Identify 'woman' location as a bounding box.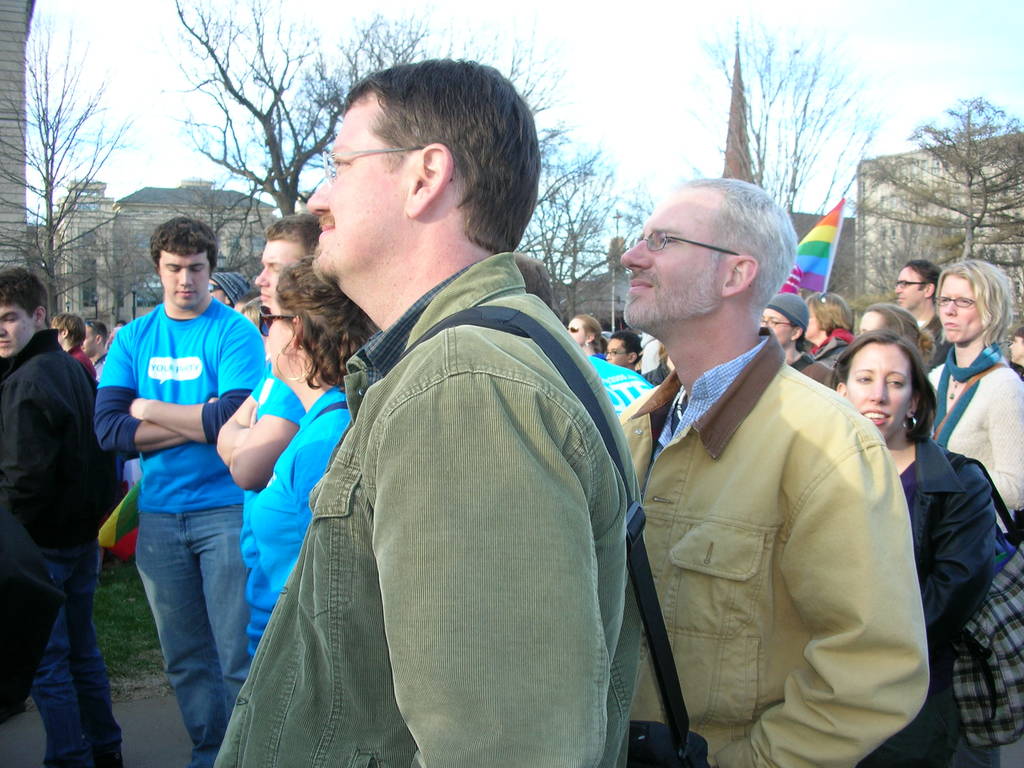
bbox=[906, 252, 1022, 559].
